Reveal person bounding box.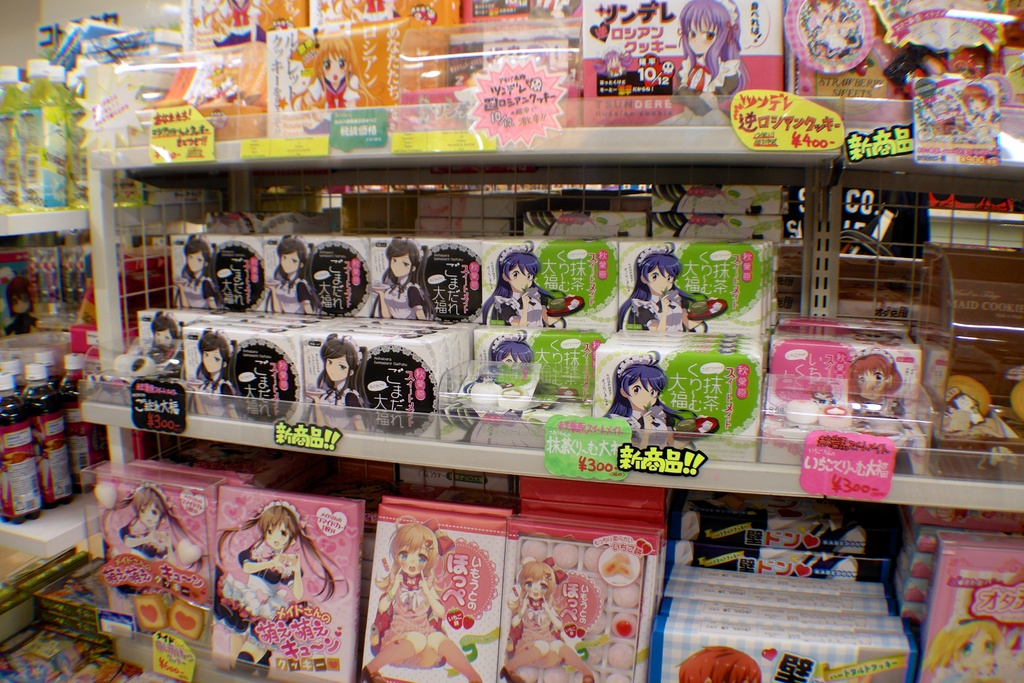
Revealed: left=619, top=251, right=714, bottom=335.
